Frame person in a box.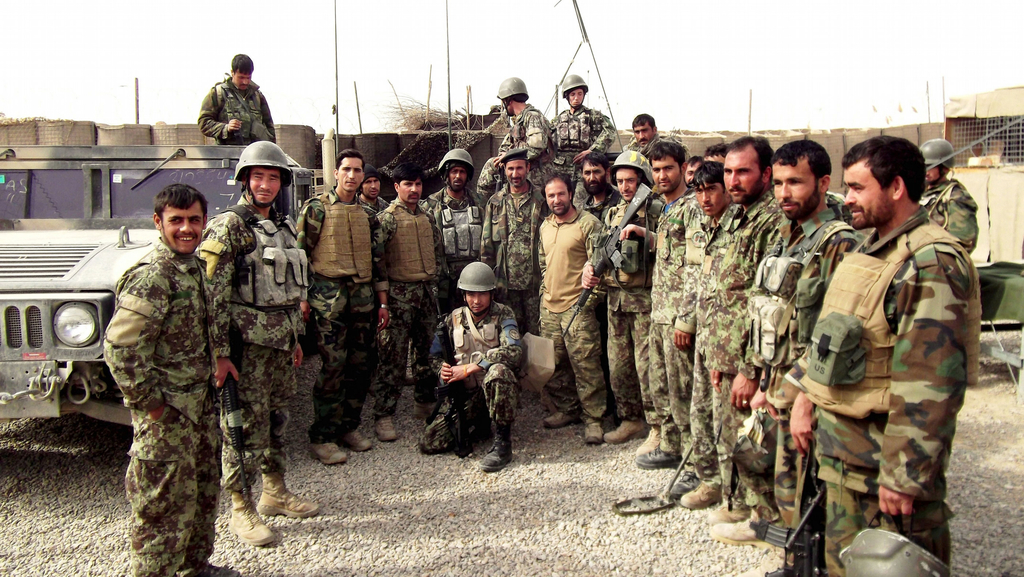
locate(582, 151, 664, 448).
